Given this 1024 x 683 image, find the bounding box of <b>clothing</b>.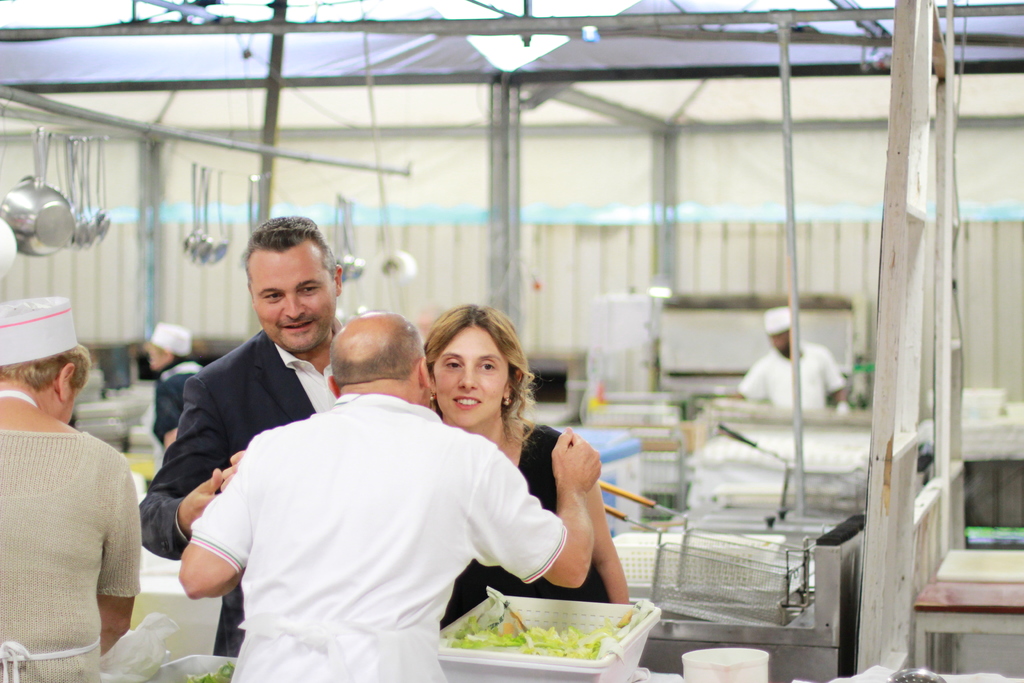
(441, 419, 612, 630).
